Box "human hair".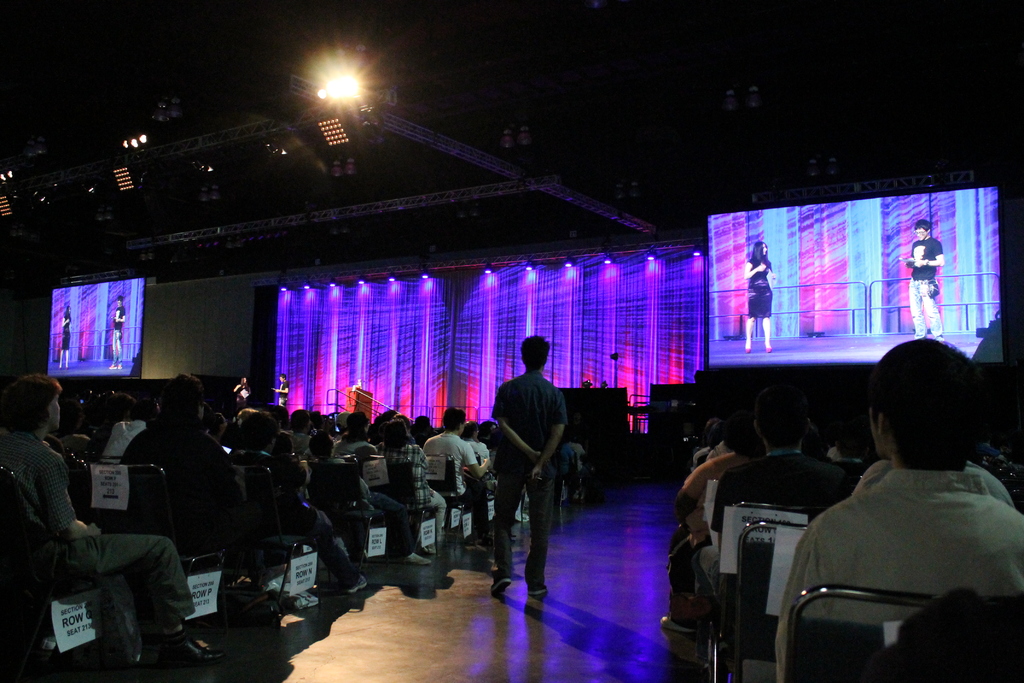
<region>334, 411, 365, 443</region>.
